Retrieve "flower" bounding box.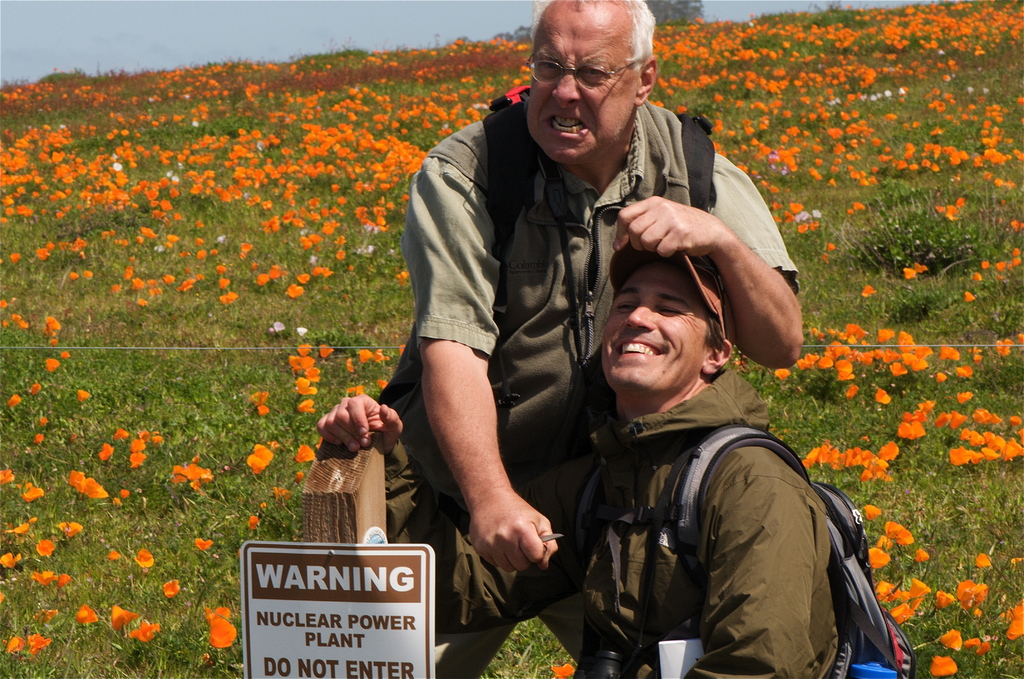
Bounding box: box=[244, 514, 257, 527].
